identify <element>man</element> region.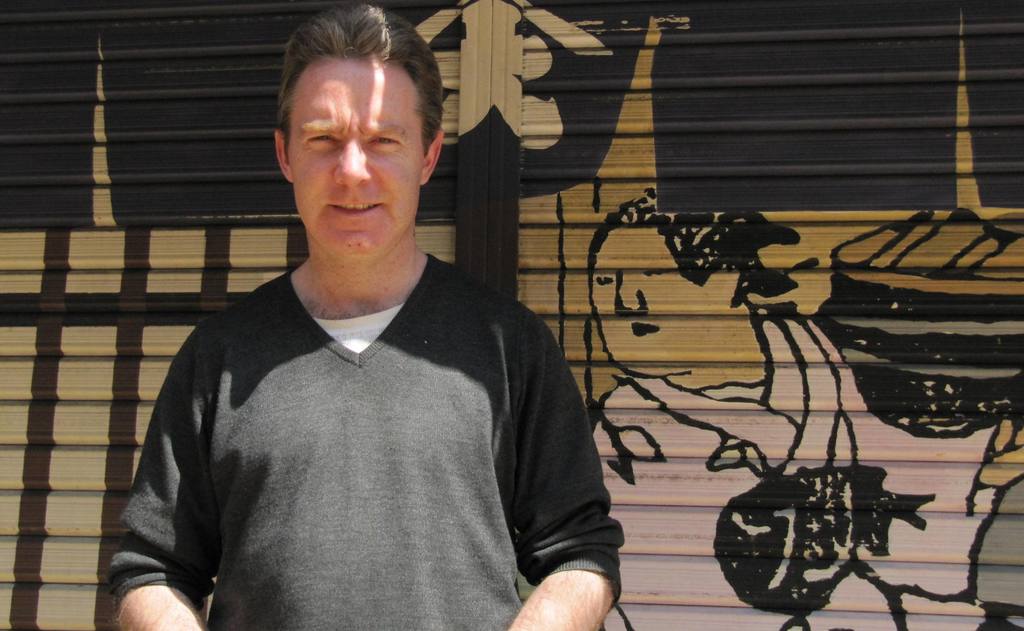
Region: <box>103,58,589,612</box>.
